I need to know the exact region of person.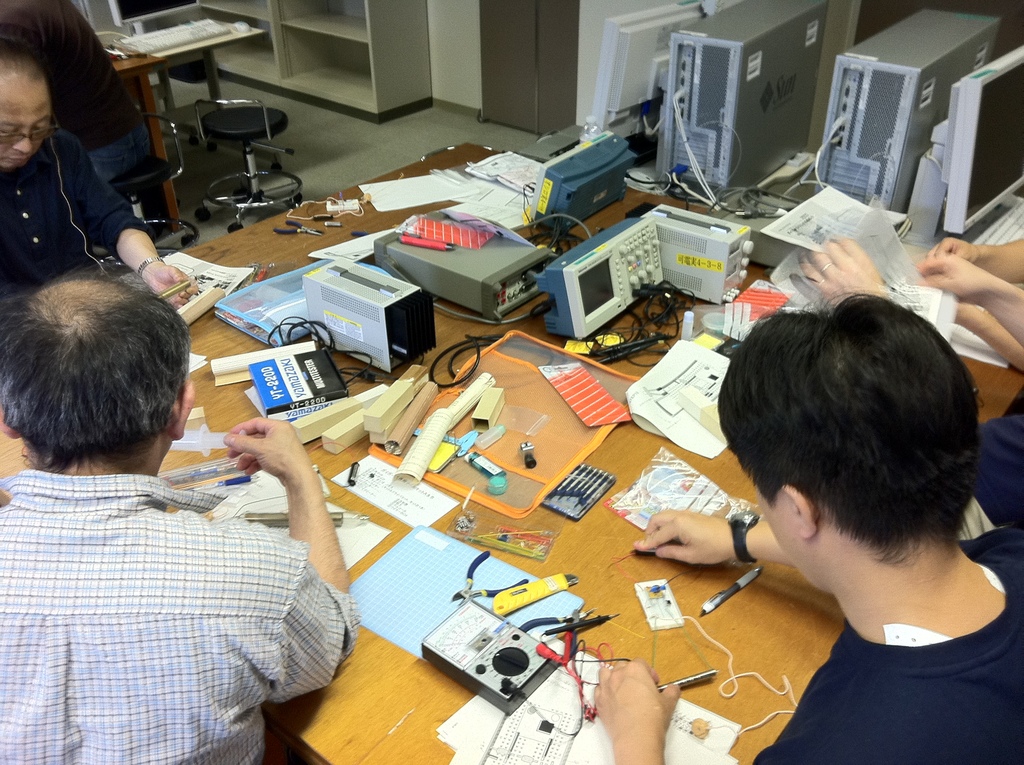
Region: l=8, t=273, r=356, b=764.
